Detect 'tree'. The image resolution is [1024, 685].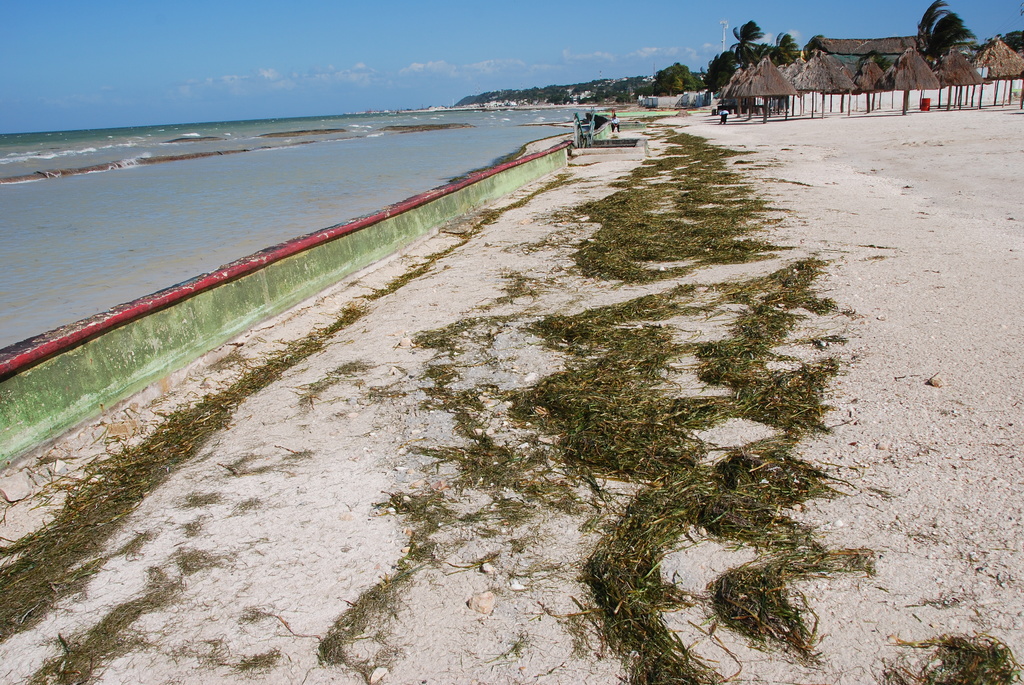
916:0:980:70.
